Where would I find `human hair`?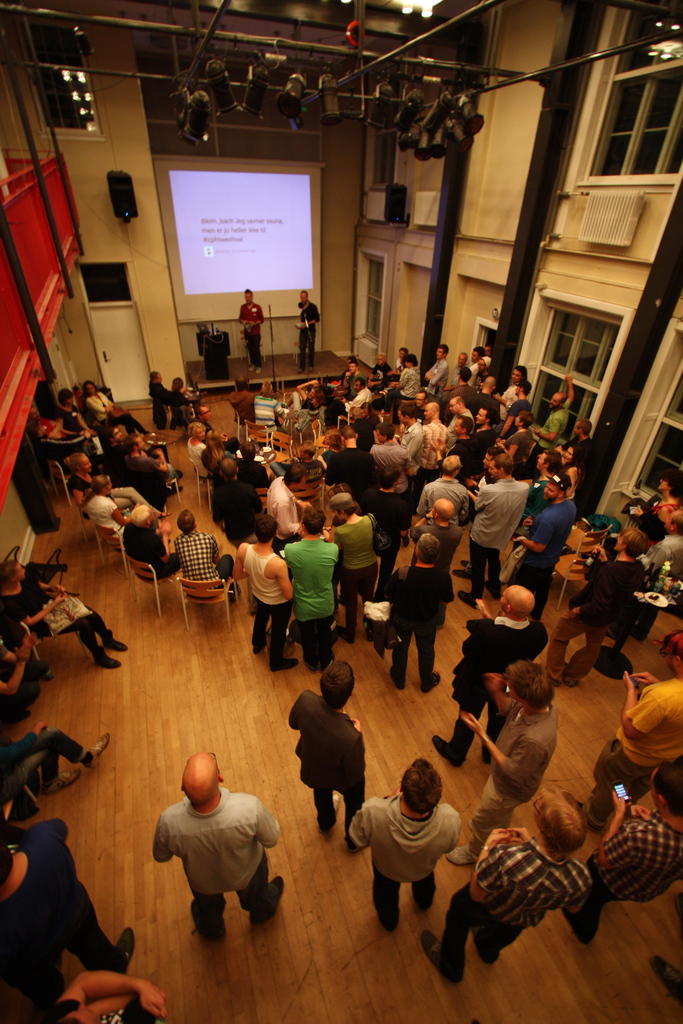
At <bbox>542, 449, 561, 473</bbox>.
